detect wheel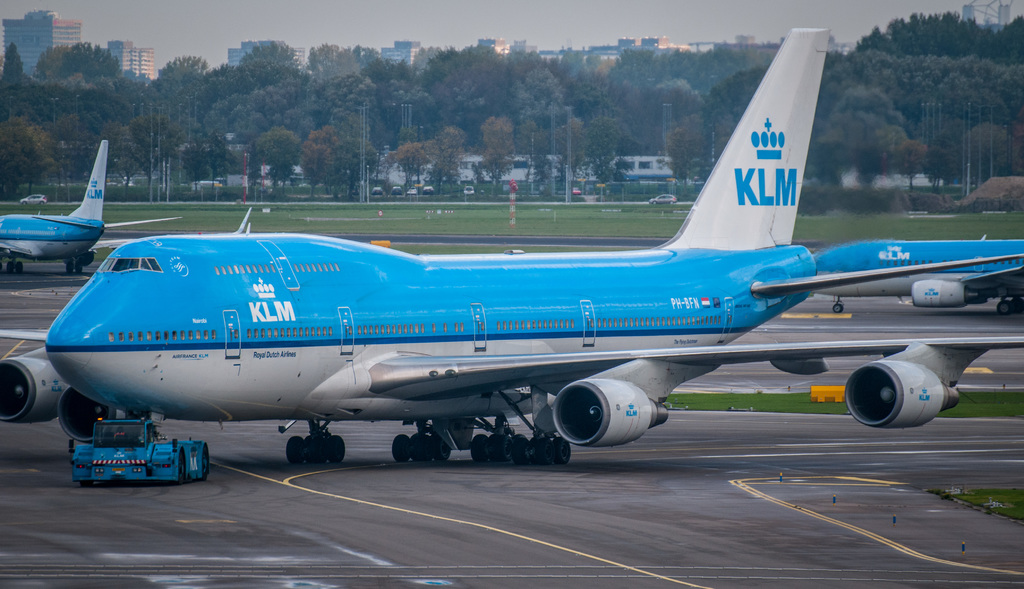
(513, 438, 529, 465)
